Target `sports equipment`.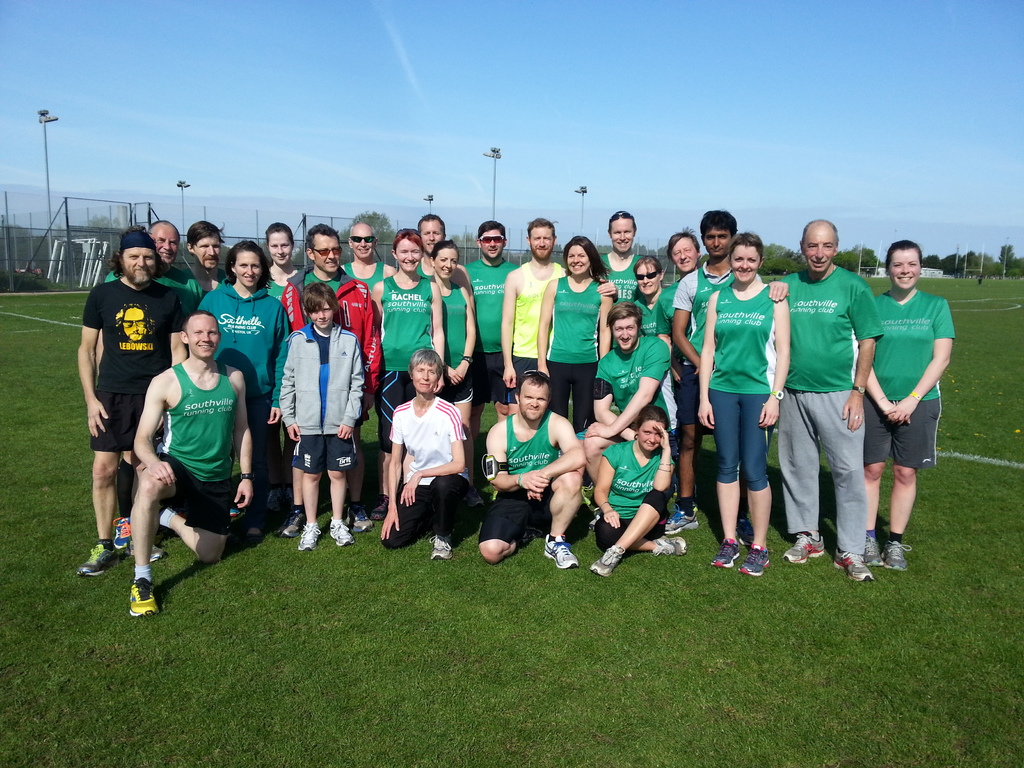
Target region: pyautogui.locateOnScreen(108, 518, 128, 555).
